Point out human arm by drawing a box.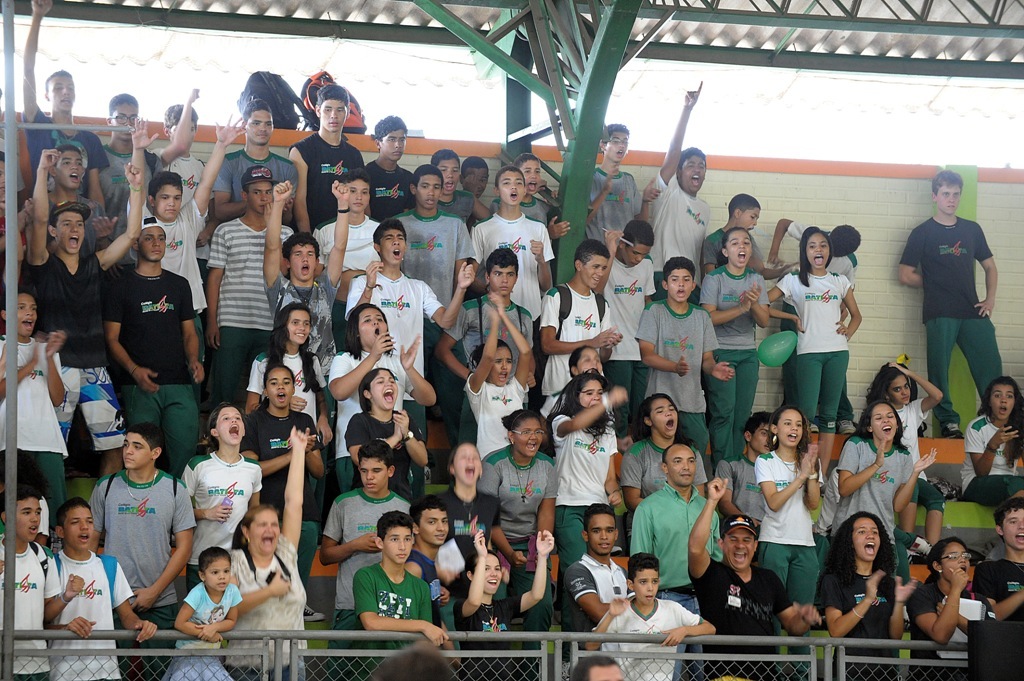
crop(0, 338, 11, 367).
